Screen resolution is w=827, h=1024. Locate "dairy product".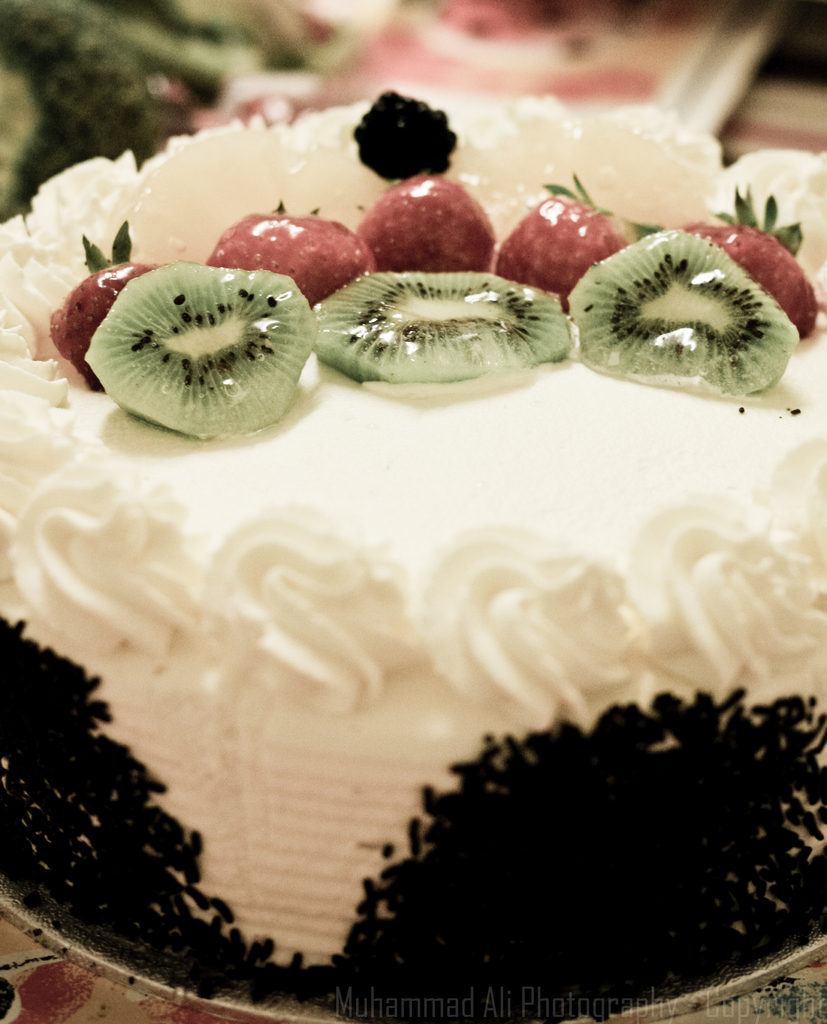
<box>0,84,826,1023</box>.
